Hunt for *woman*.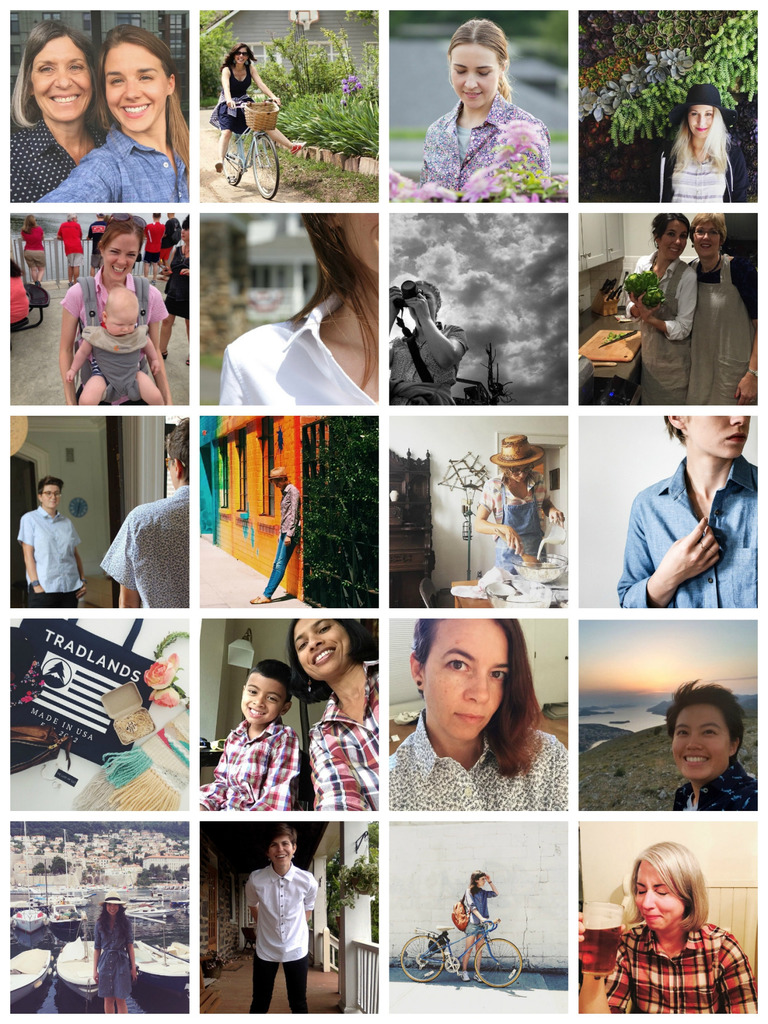
Hunted down at <bbox>627, 211, 710, 406</bbox>.
